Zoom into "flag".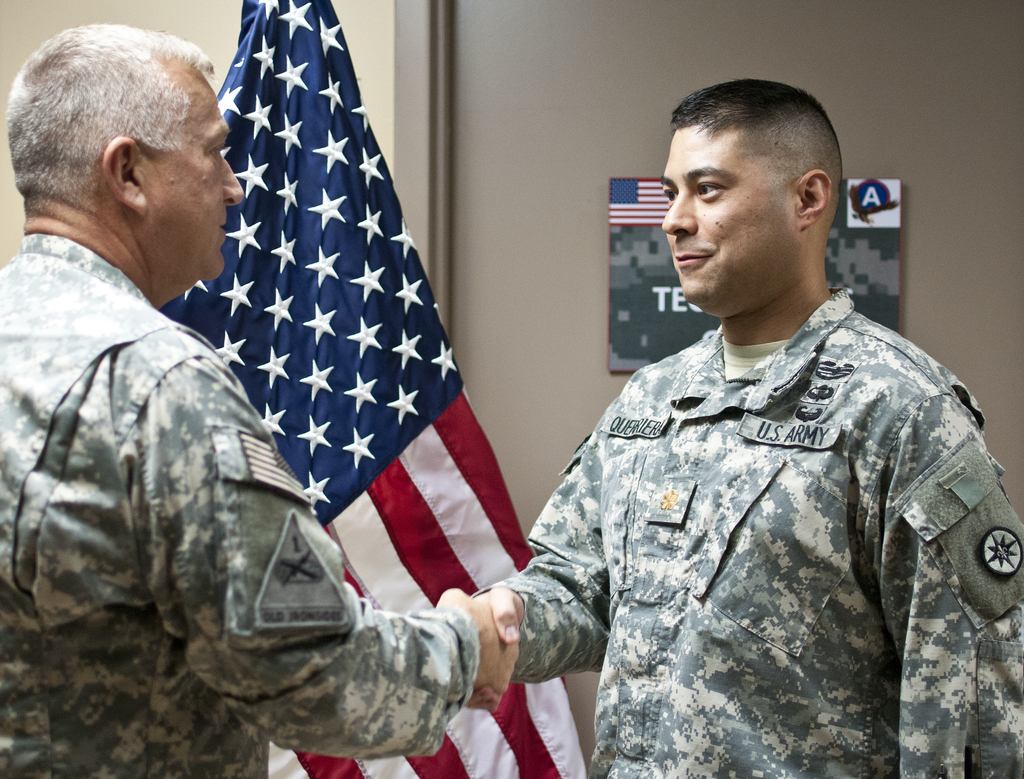
Zoom target: 67/15/496/741.
